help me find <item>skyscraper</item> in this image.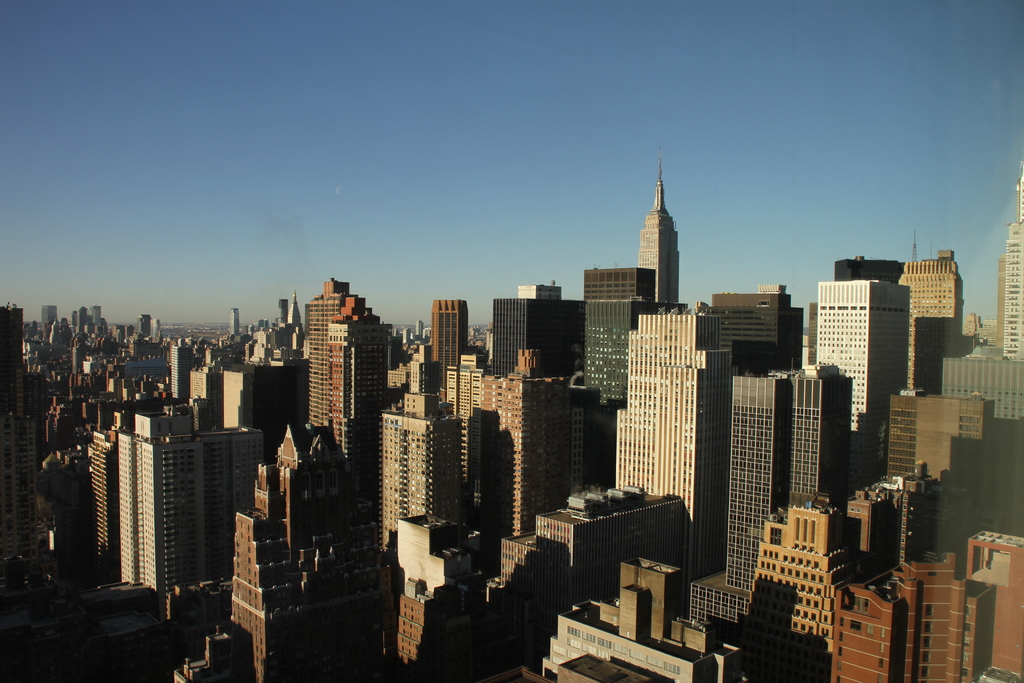
Found it: locate(609, 308, 730, 586).
